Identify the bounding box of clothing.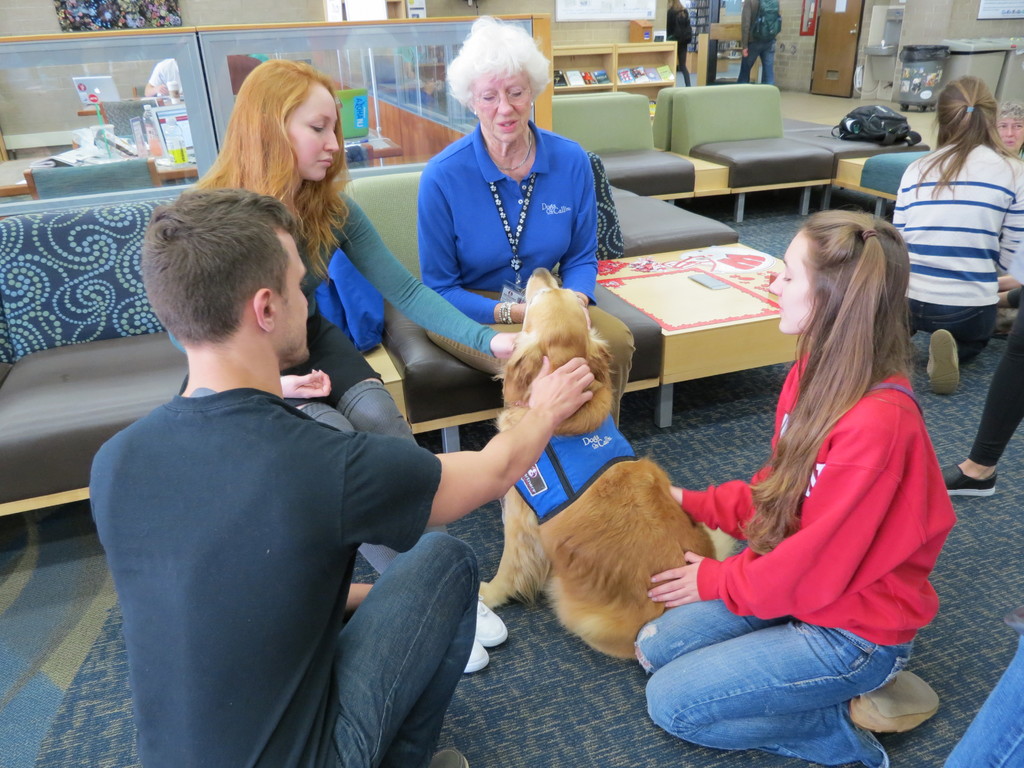
632 351 959 767.
